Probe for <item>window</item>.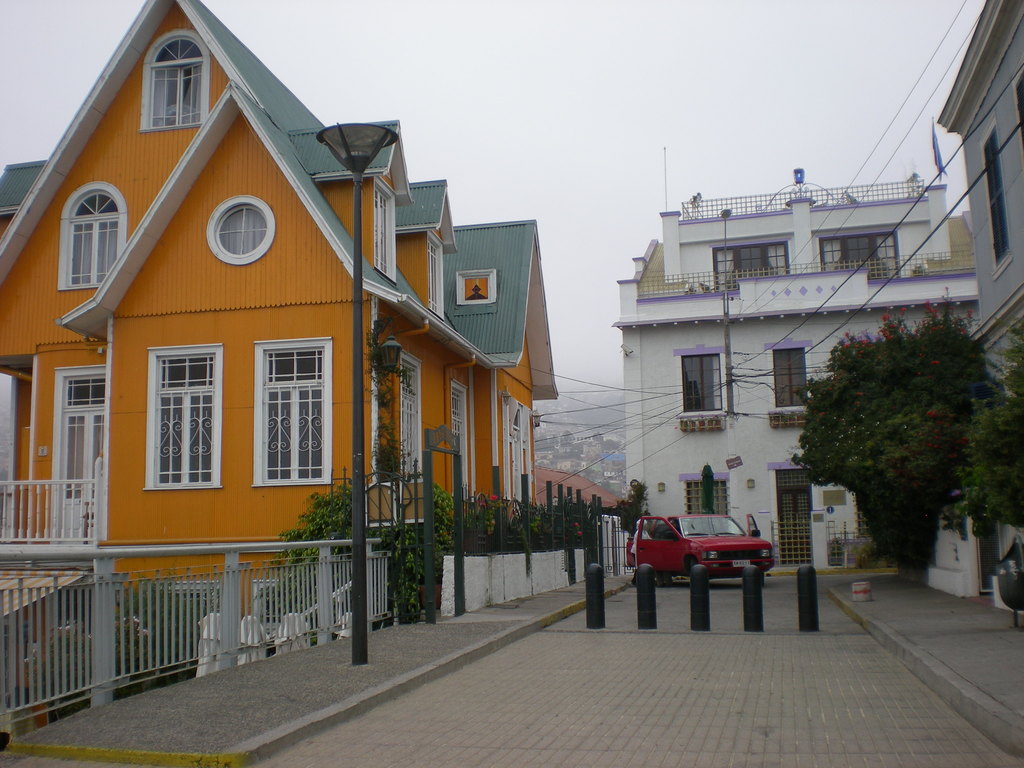
Probe result: pyautogui.locateOnScreen(252, 338, 334, 489).
